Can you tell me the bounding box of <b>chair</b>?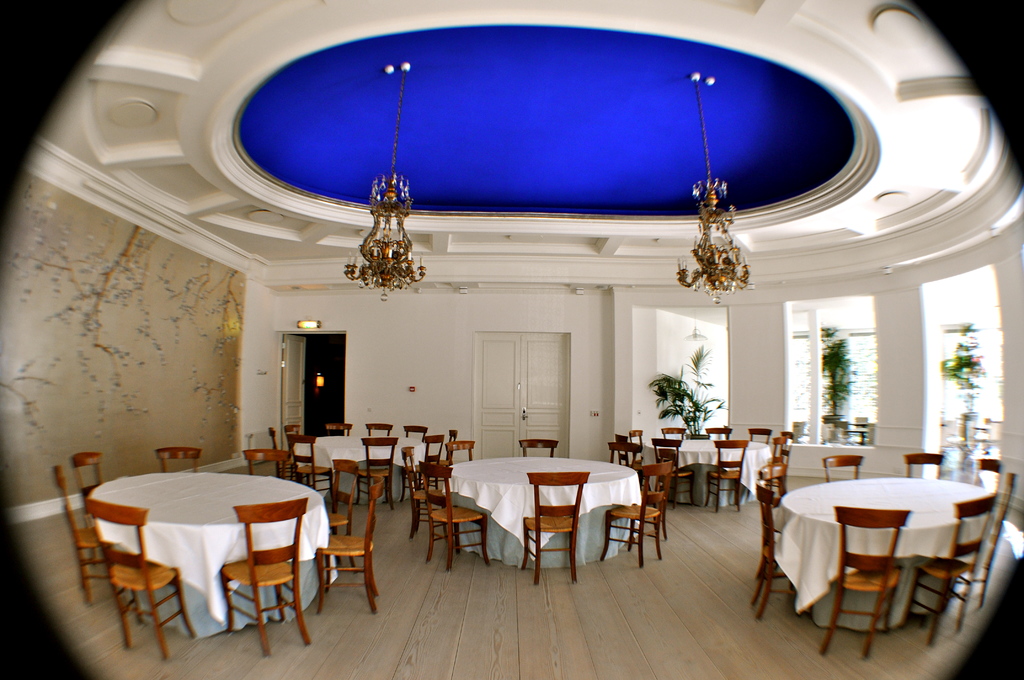
[155,446,201,471].
